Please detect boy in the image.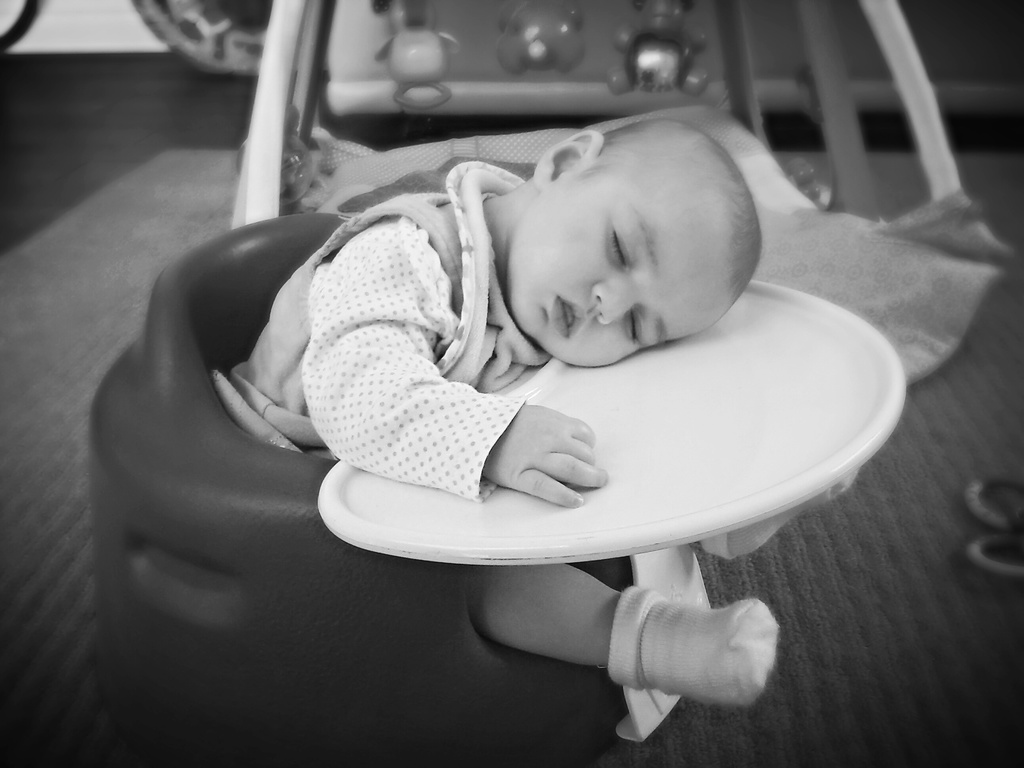
select_region(207, 118, 781, 705).
